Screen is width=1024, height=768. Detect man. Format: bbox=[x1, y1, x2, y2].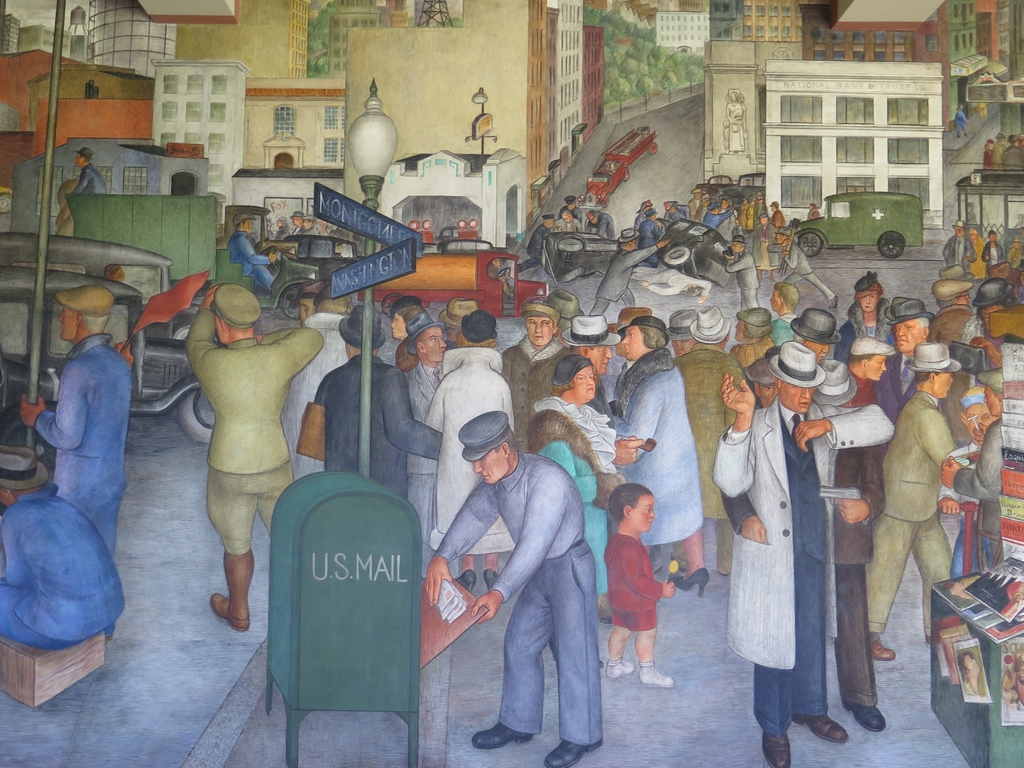
bbox=[765, 225, 840, 311].
